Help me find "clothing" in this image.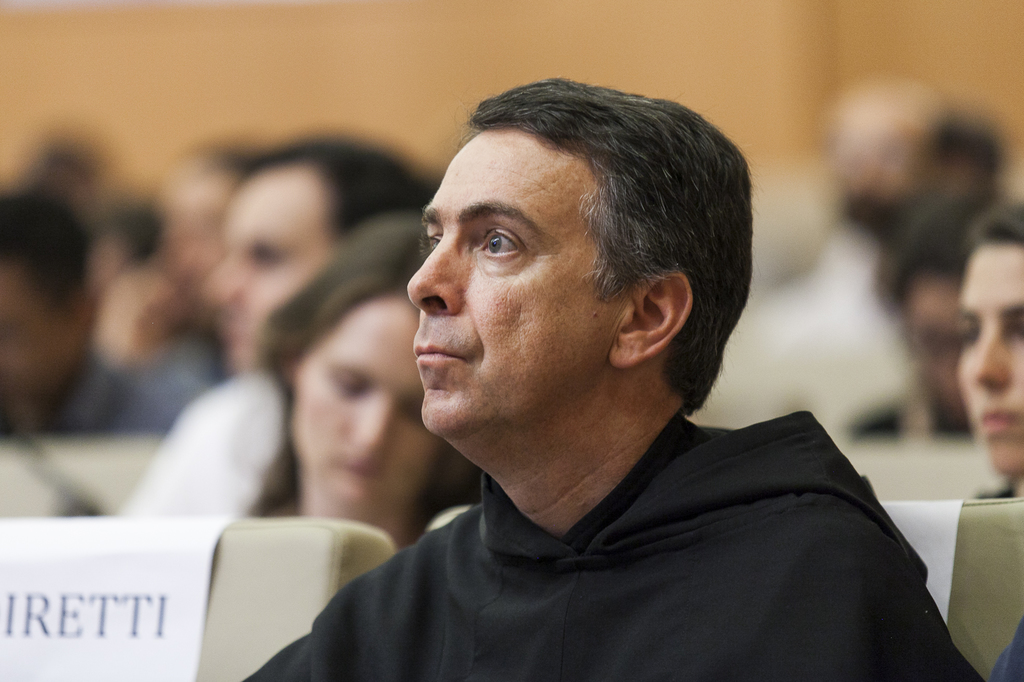
Found it: crop(113, 375, 298, 519).
